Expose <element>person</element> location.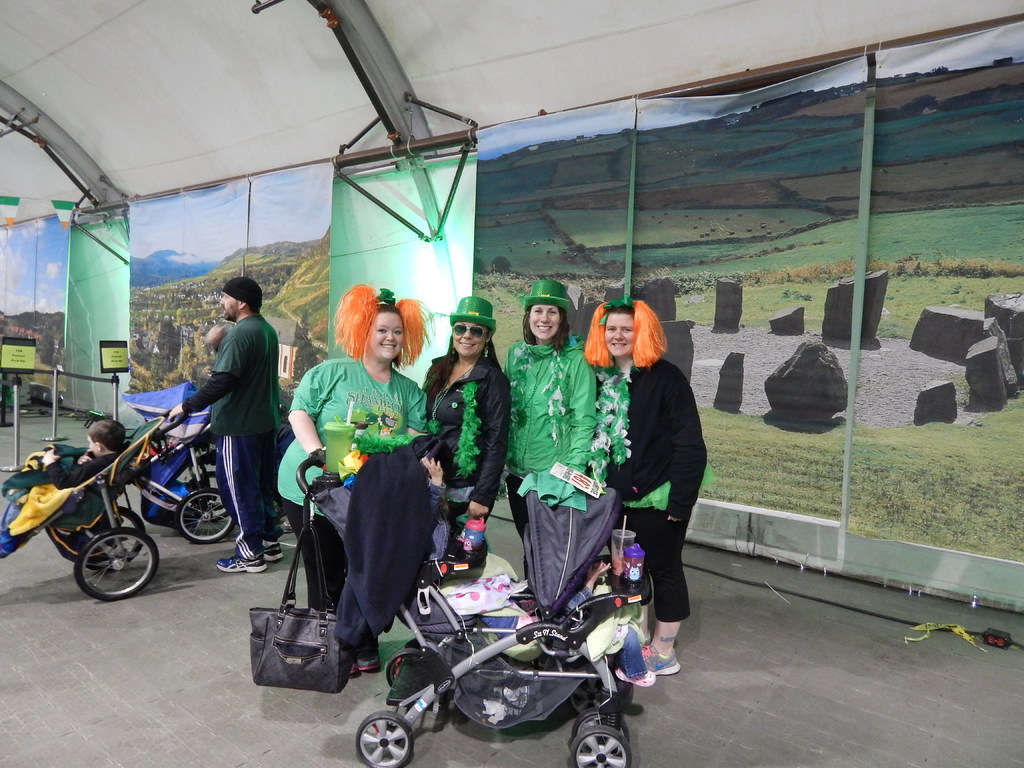
Exposed at 176:259:276:584.
